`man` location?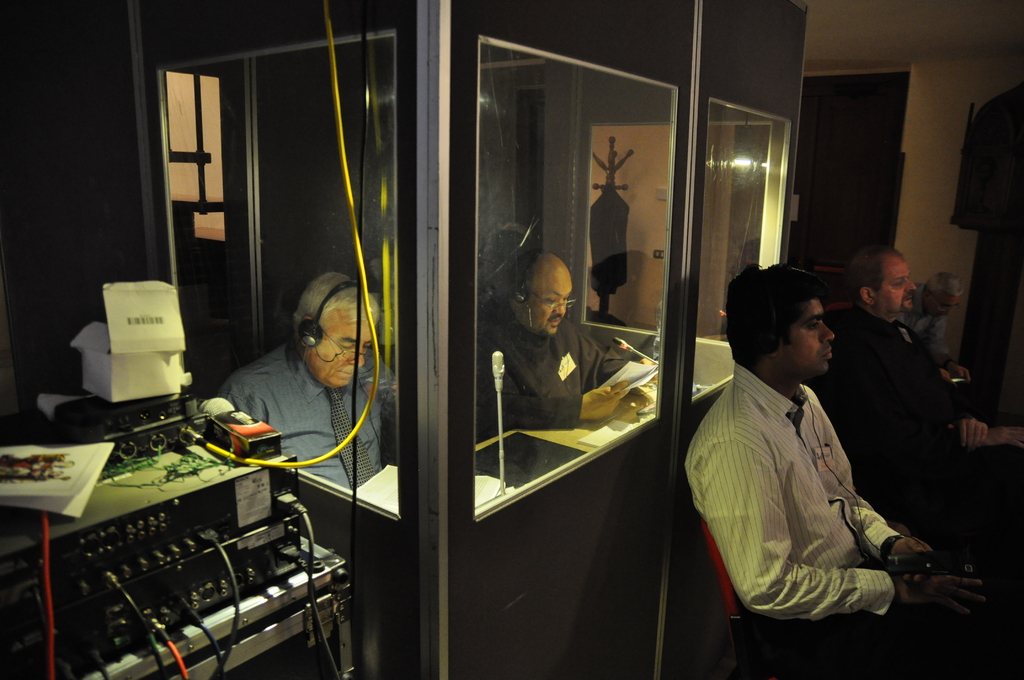
(x1=819, y1=255, x2=1016, y2=528)
